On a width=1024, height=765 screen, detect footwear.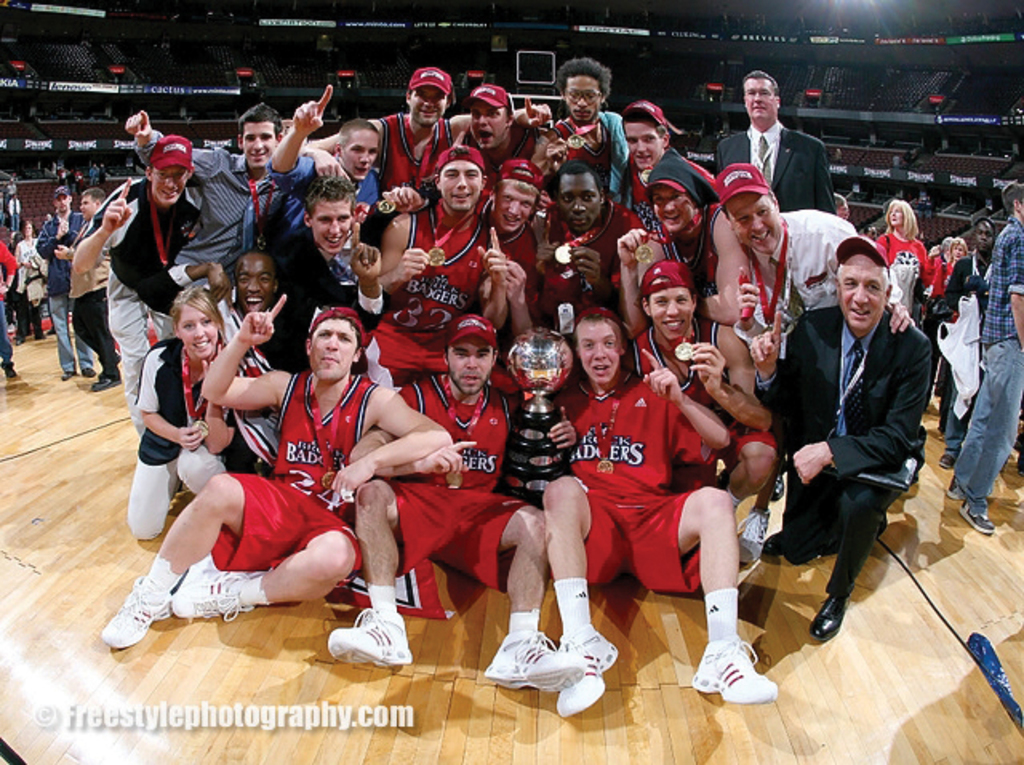
bbox=(80, 368, 98, 382).
